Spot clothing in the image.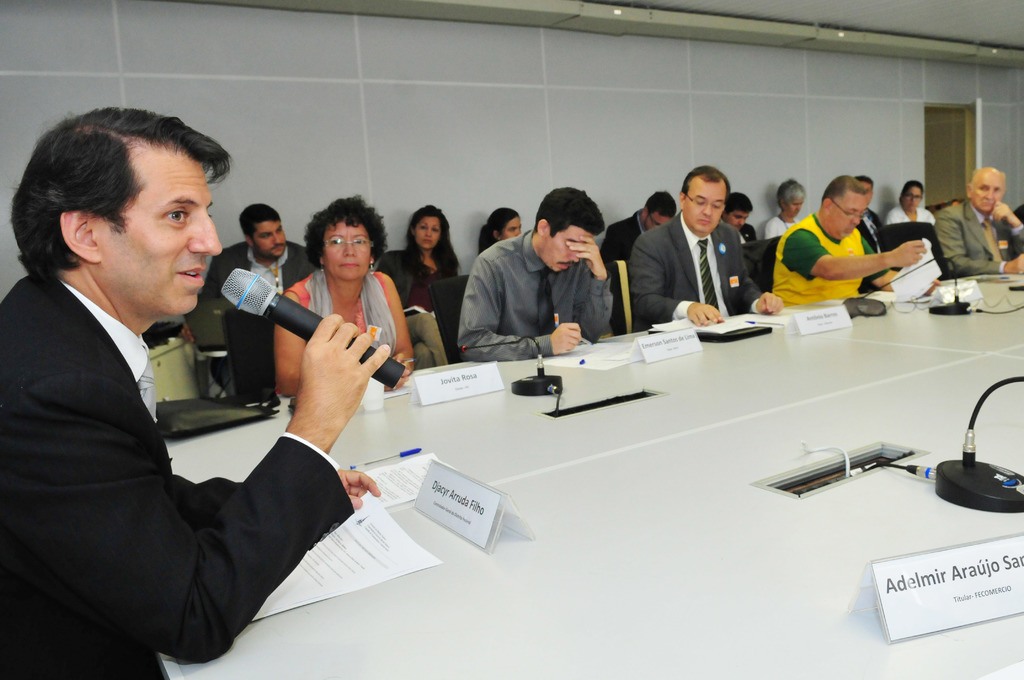
clothing found at 890:205:936:234.
